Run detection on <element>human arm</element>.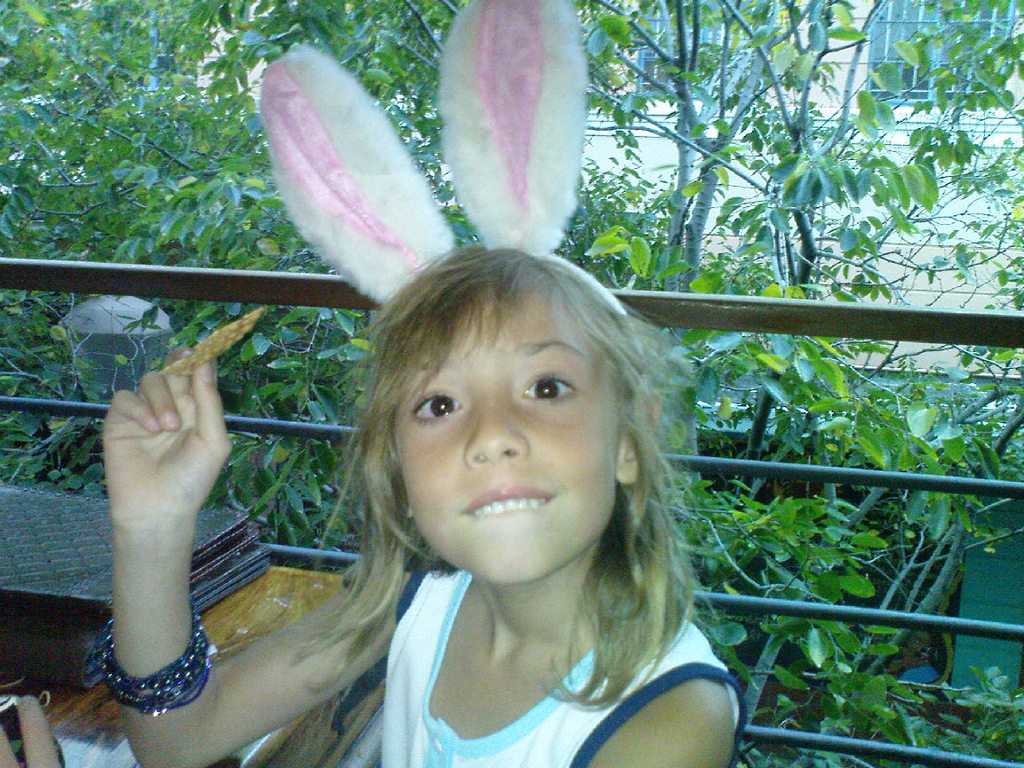
Result: bbox(101, 347, 412, 767).
